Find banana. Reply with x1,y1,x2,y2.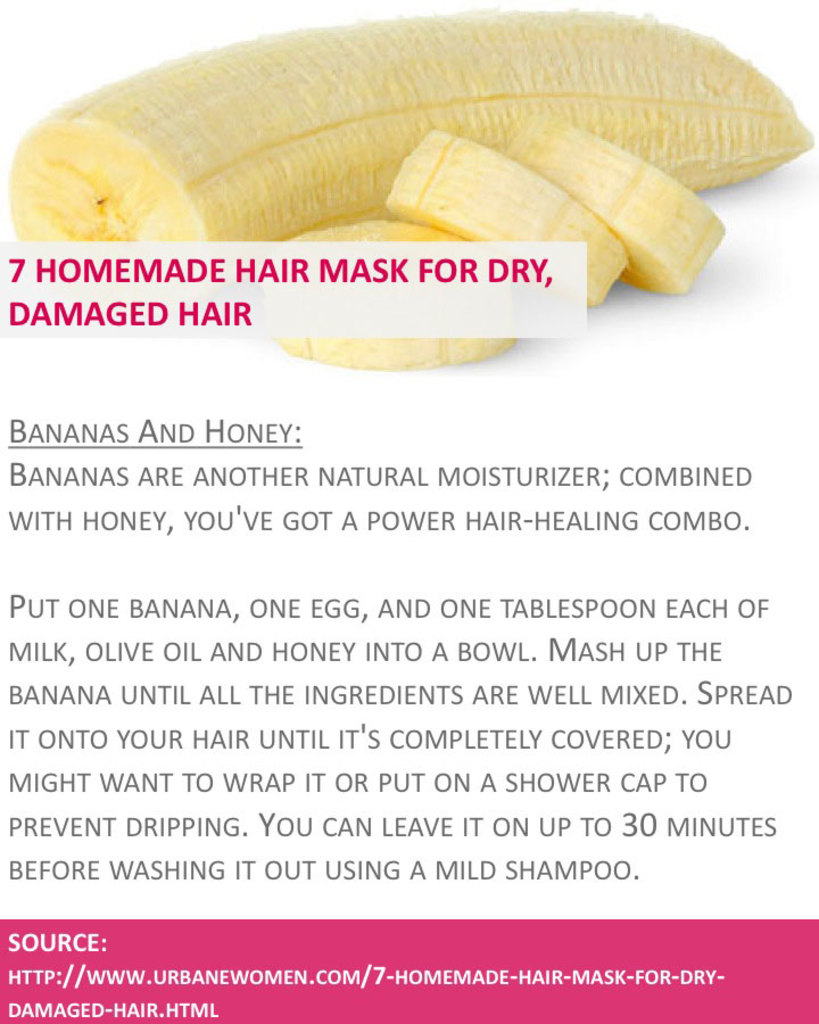
272,216,514,371.
